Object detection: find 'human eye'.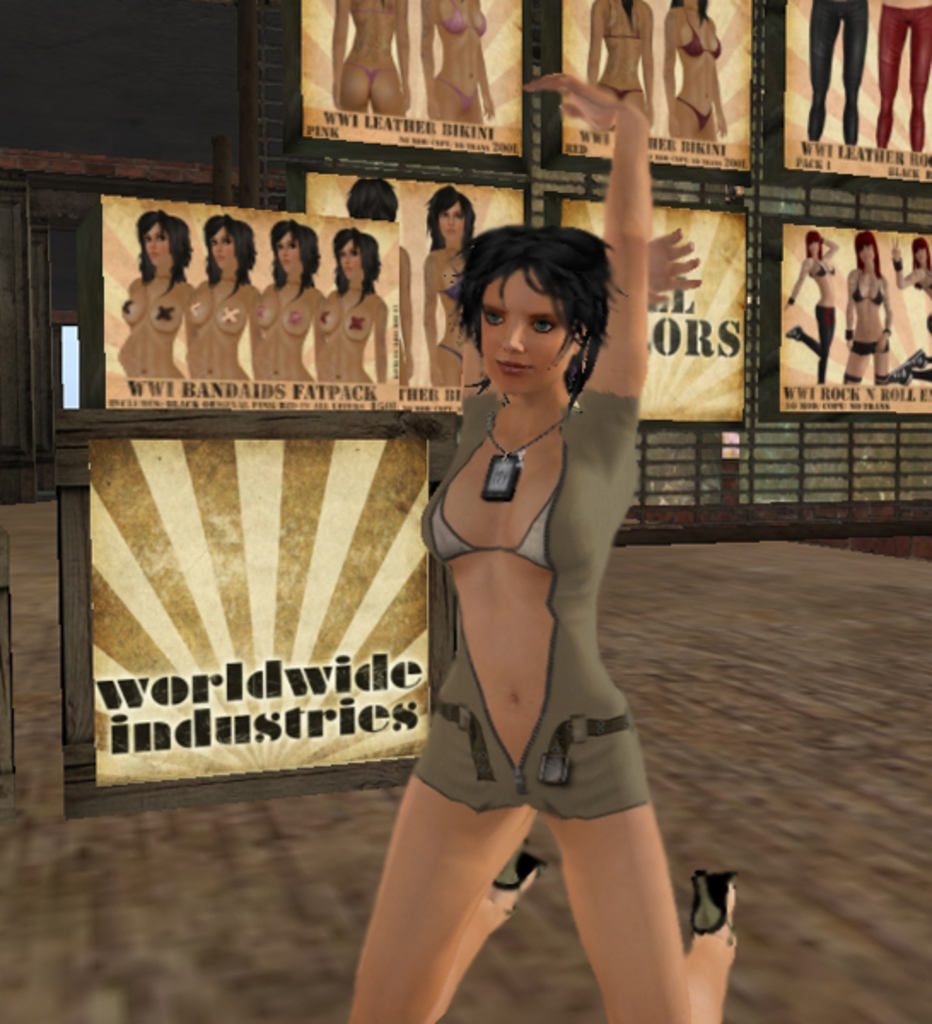
352/246/362/263.
